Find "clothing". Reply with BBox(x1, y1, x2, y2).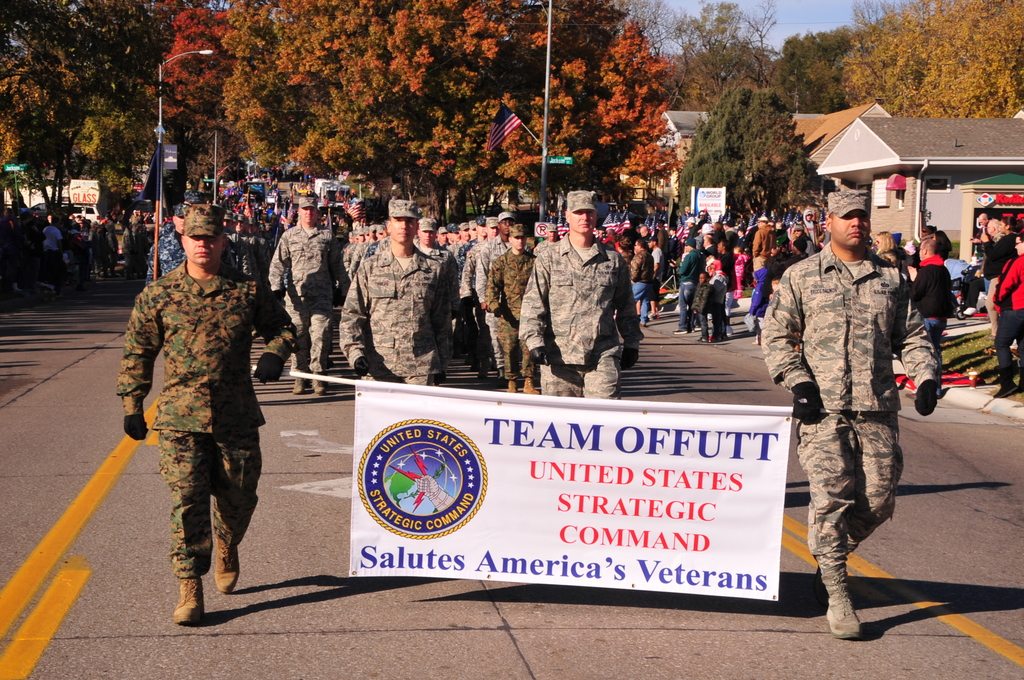
BBox(993, 254, 1023, 376).
